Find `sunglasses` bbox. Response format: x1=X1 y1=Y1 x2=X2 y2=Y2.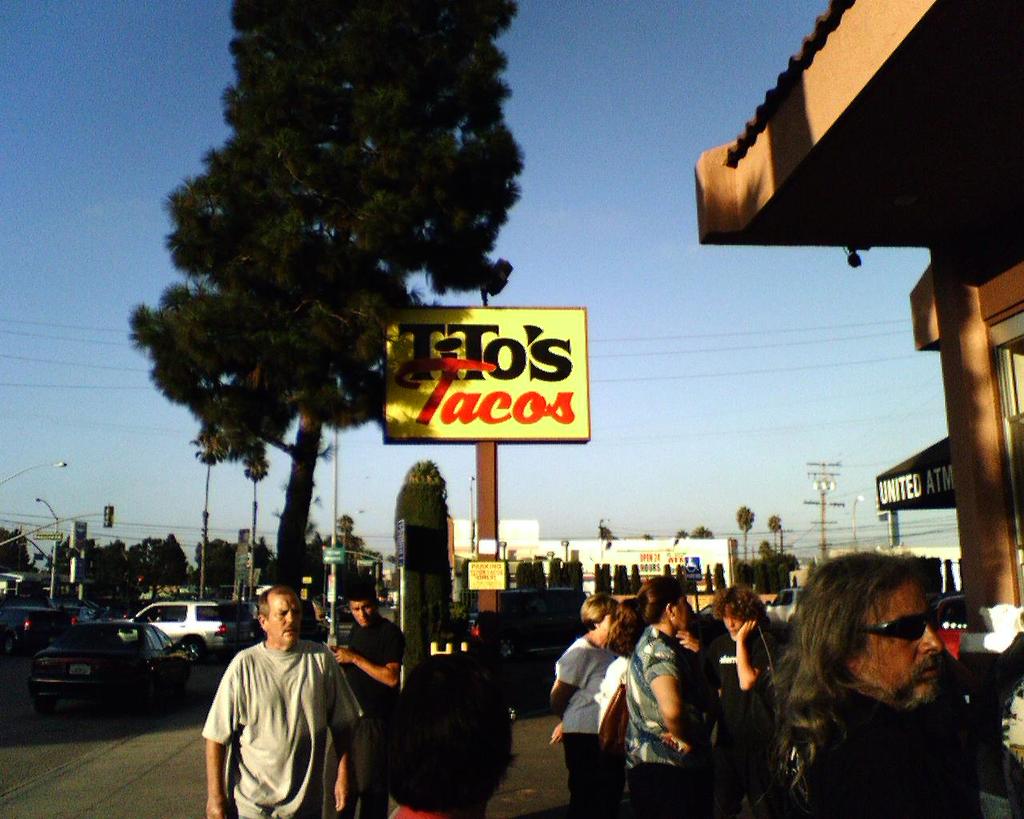
x1=863 y1=613 x2=938 y2=639.
